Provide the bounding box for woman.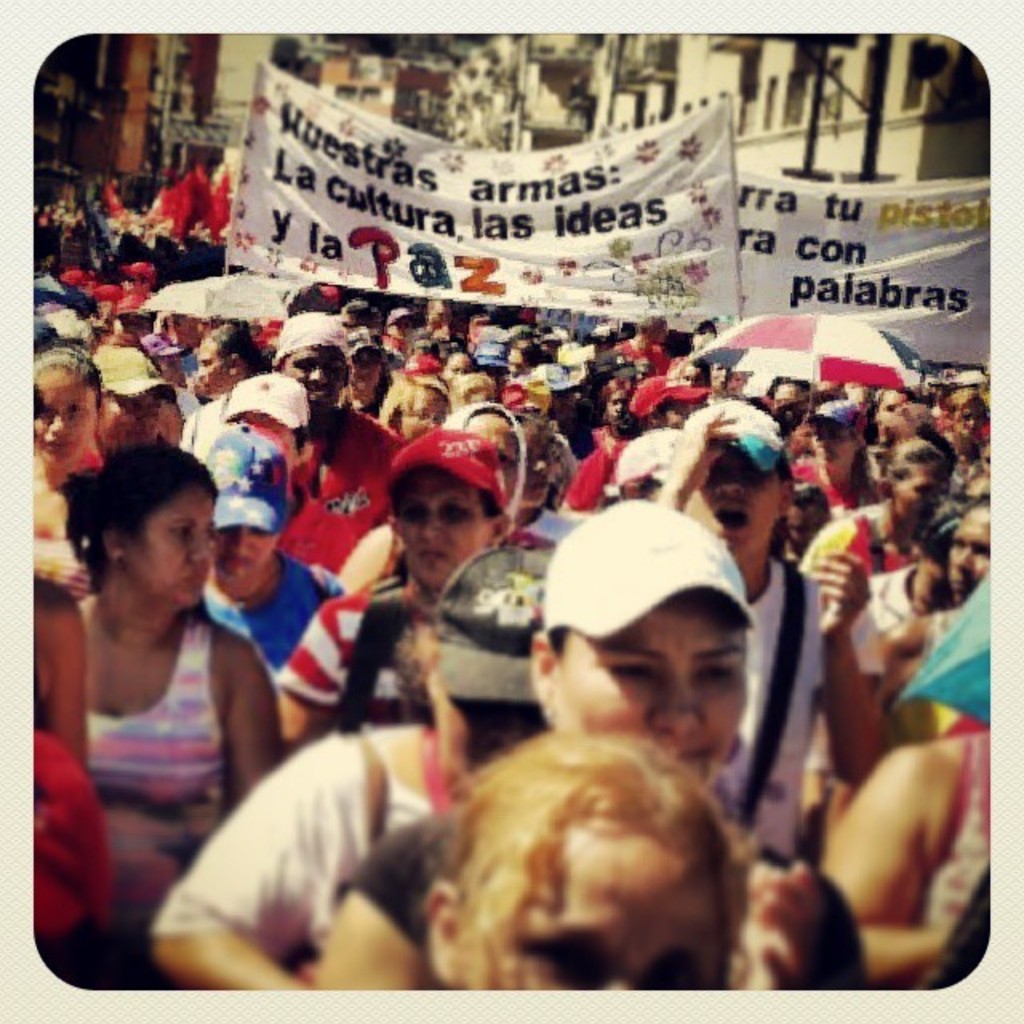
x1=38, y1=418, x2=314, y2=978.
